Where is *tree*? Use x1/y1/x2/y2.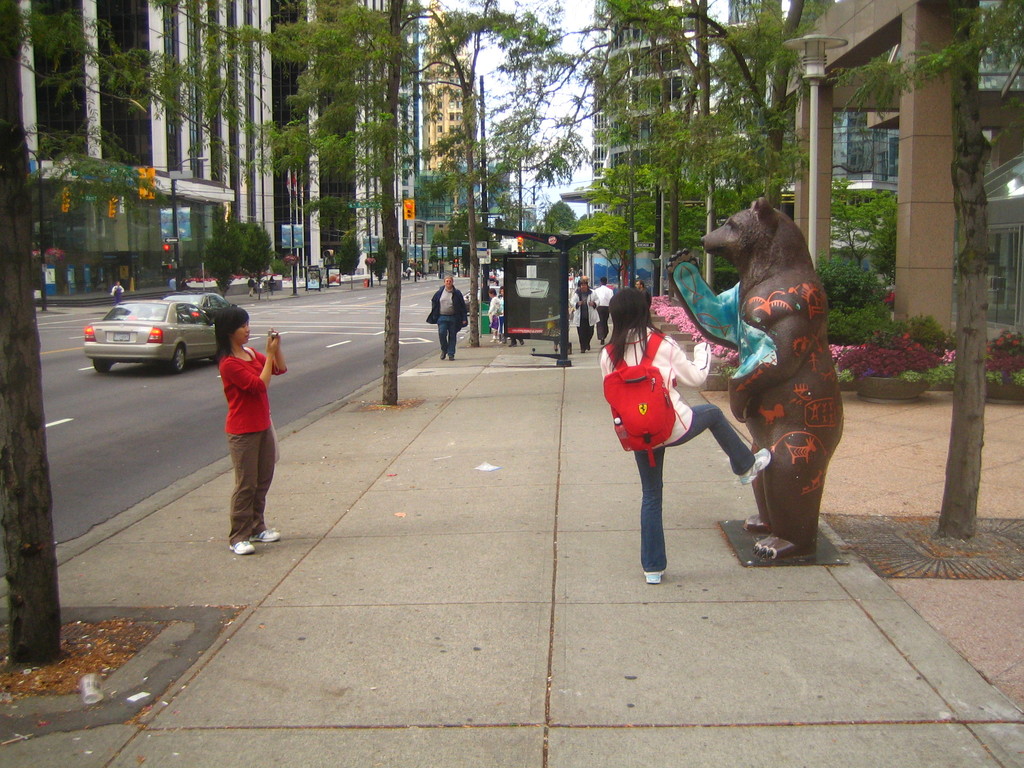
536/192/586/241.
